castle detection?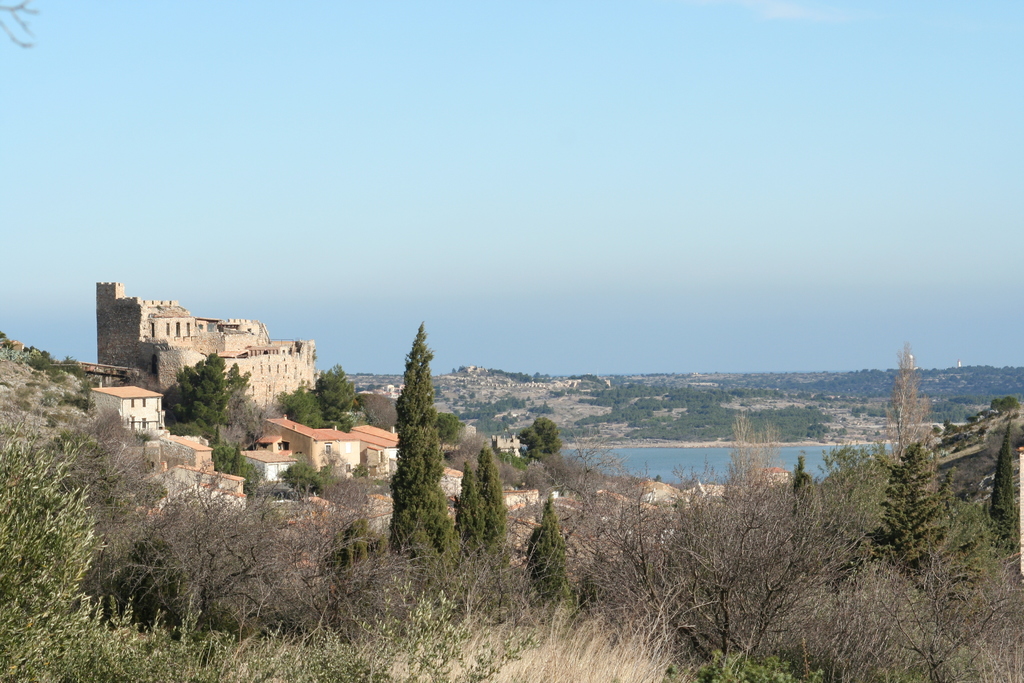
<bbox>102, 291, 351, 438</bbox>
